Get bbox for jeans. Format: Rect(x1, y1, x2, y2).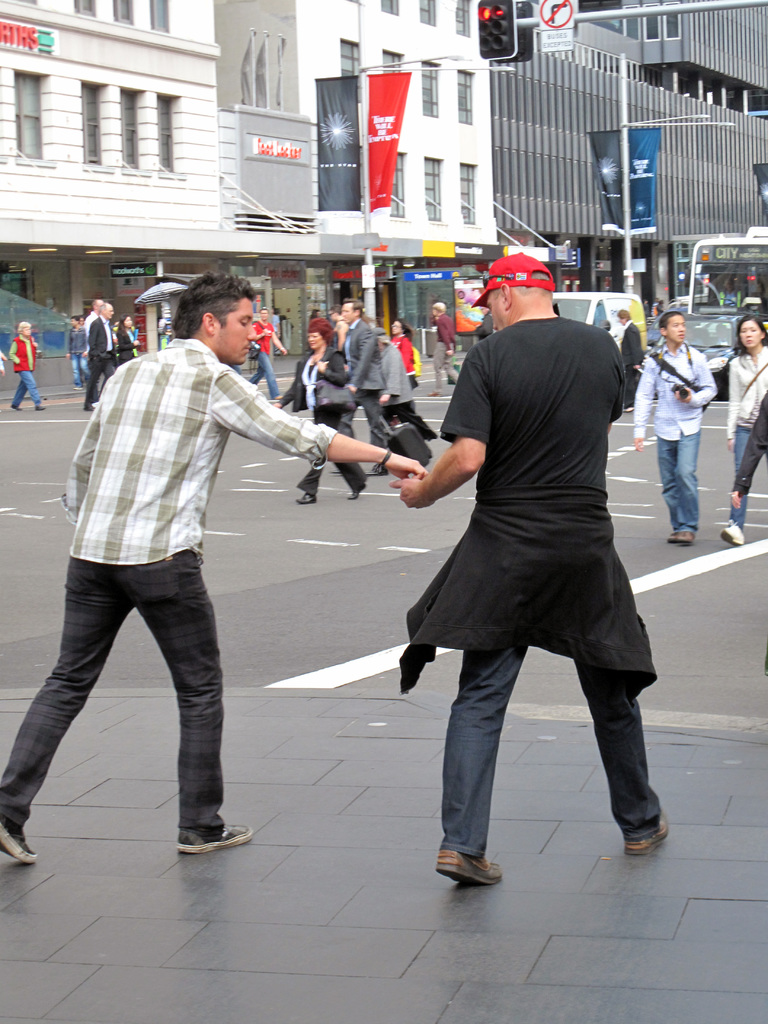
Rect(254, 351, 280, 399).
